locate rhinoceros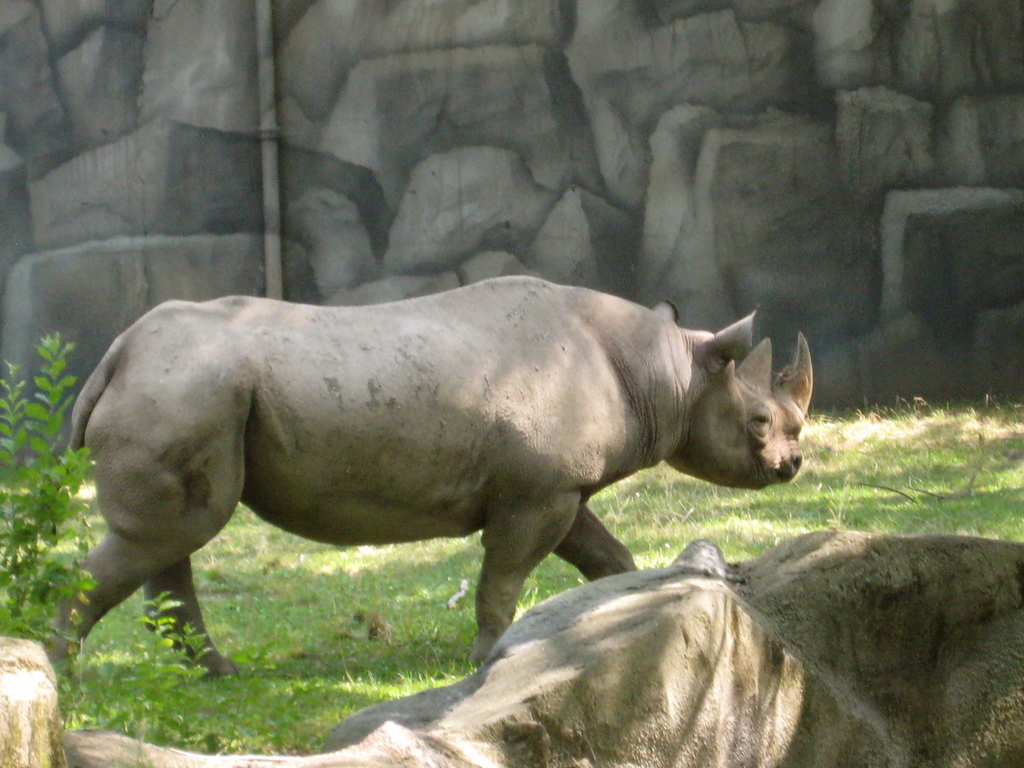
[x1=53, y1=262, x2=827, y2=691]
